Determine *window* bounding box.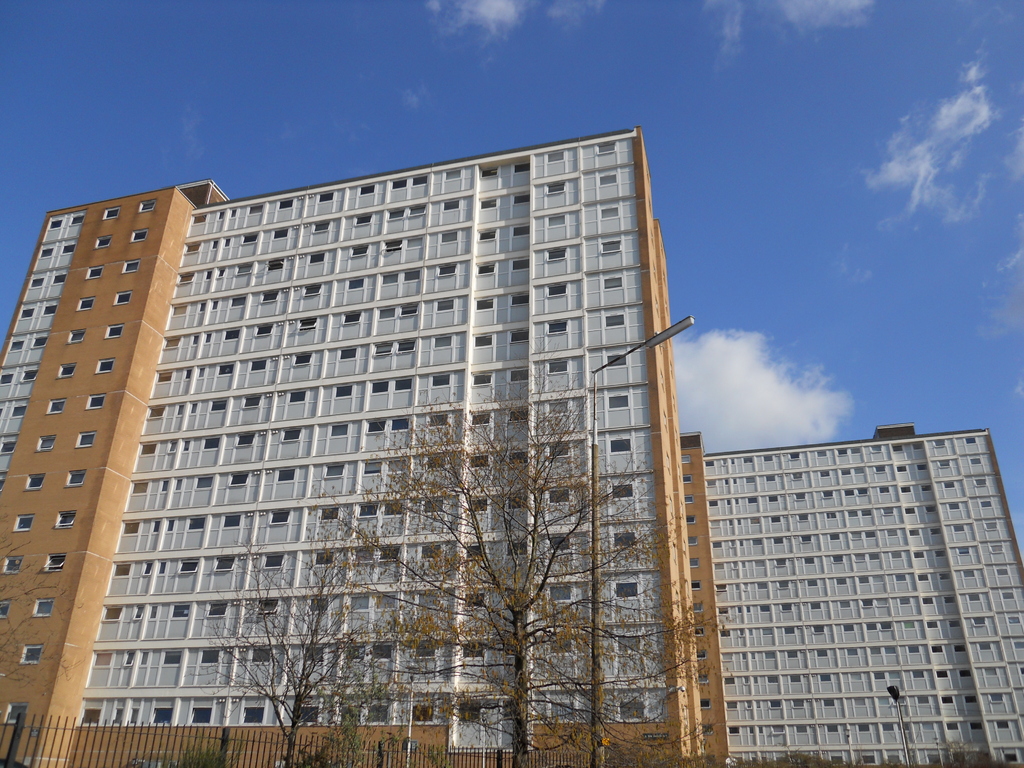
Determined: (x1=850, y1=672, x2=865, y2=682).
